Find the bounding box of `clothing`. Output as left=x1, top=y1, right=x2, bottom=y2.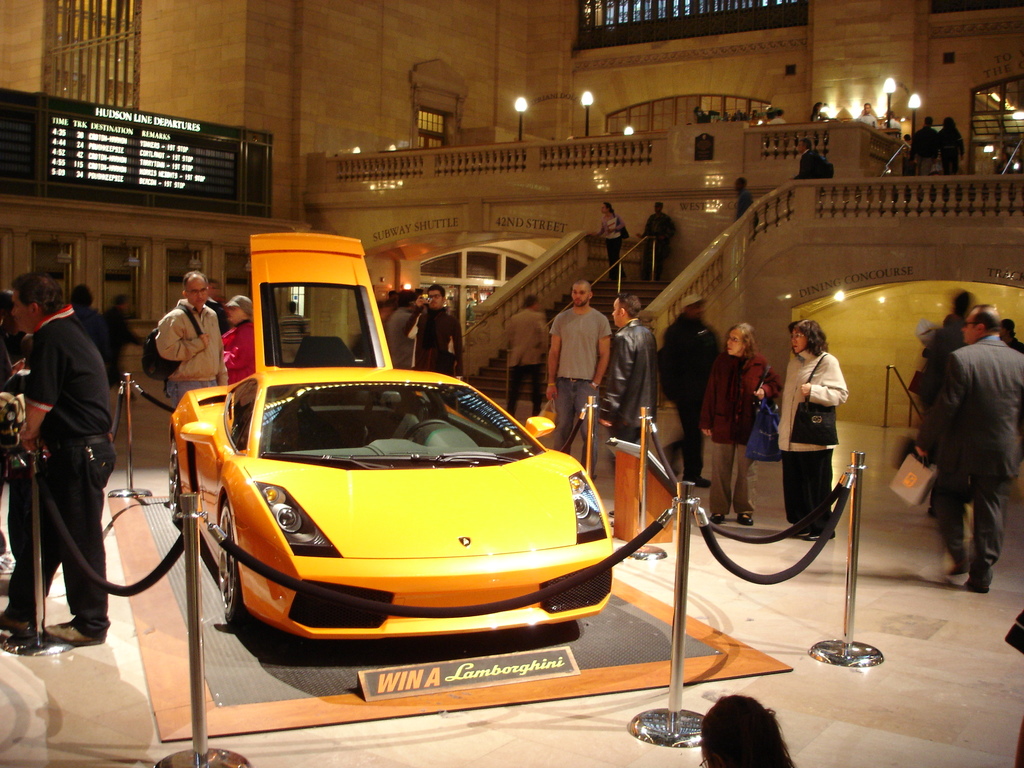
left=146, top=300, right=223, bottom=404.
